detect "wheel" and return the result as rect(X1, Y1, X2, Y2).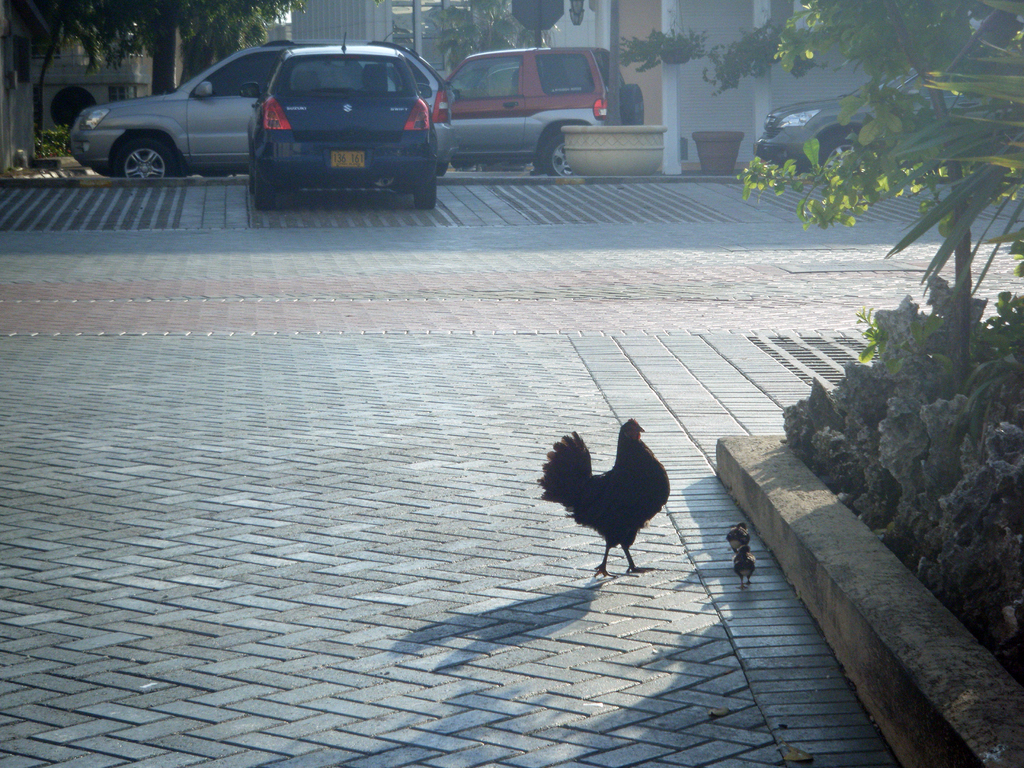
rect(258, 172, 273, 210).
